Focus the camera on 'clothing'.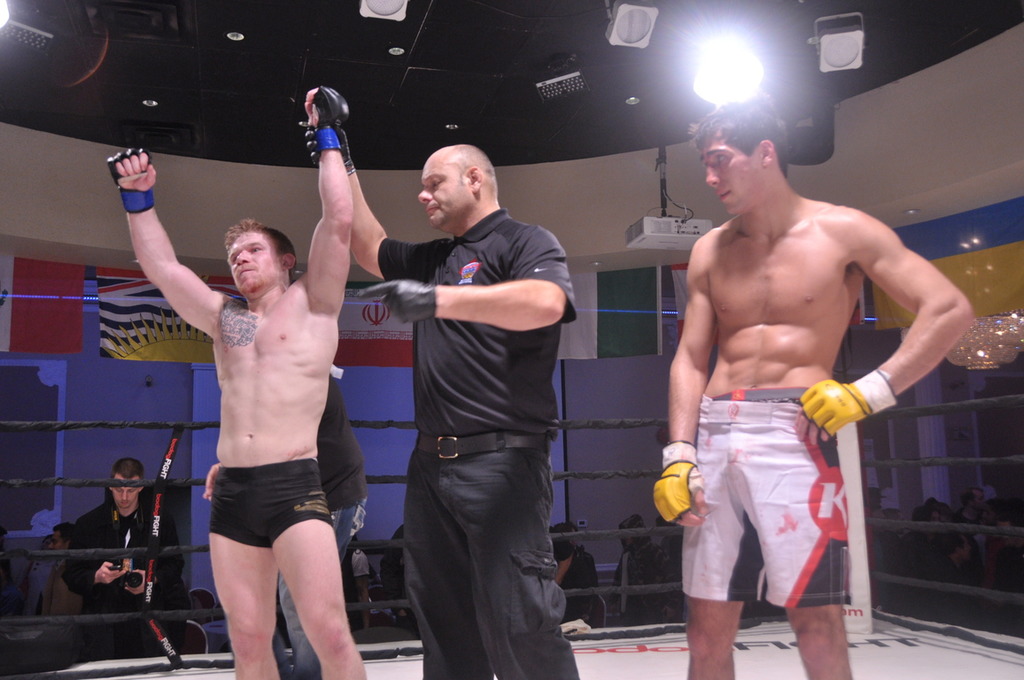
Focus region: l=209, t=452, r=325, b=545.
